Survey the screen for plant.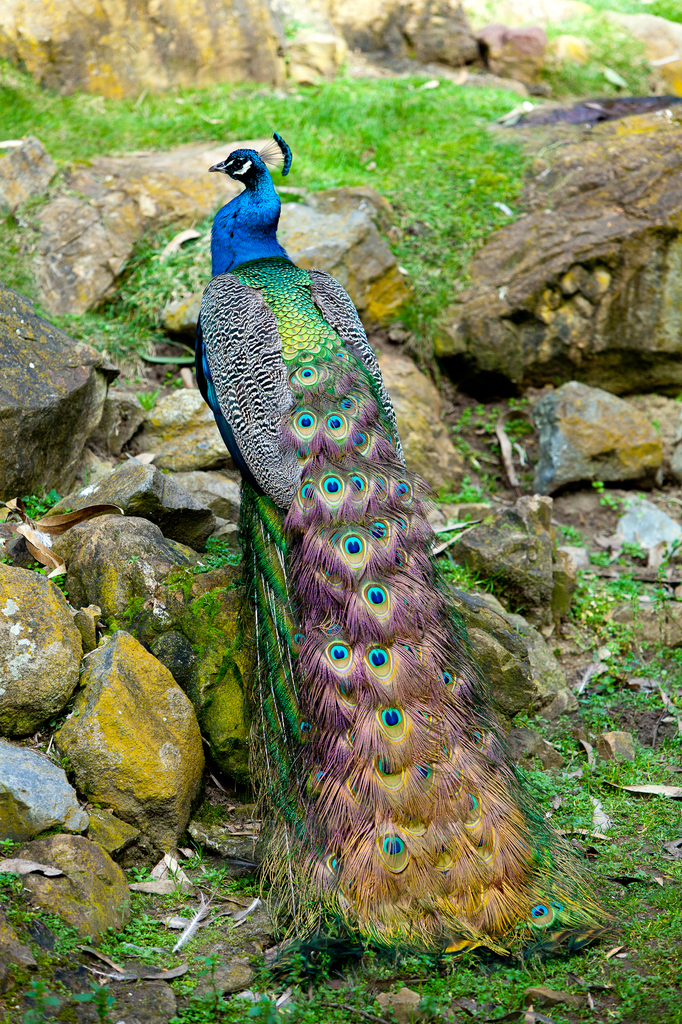
Survey found: l=16, t=481, r=75, b=528.
